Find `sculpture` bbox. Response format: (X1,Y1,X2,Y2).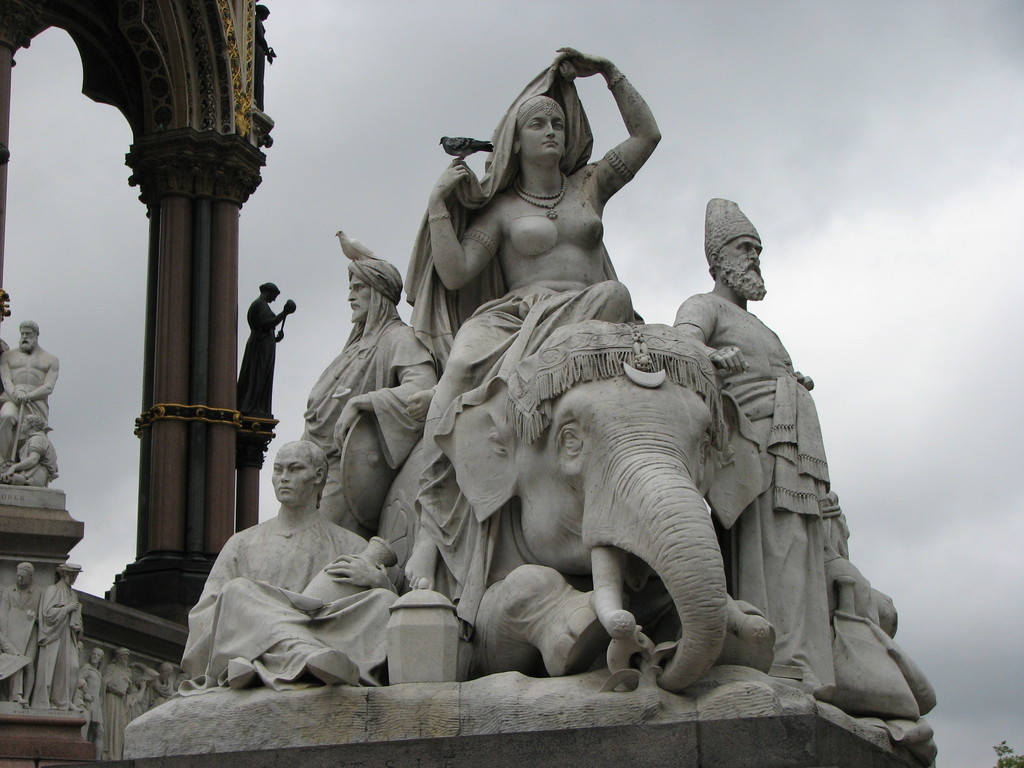
(0,557,54,709).
